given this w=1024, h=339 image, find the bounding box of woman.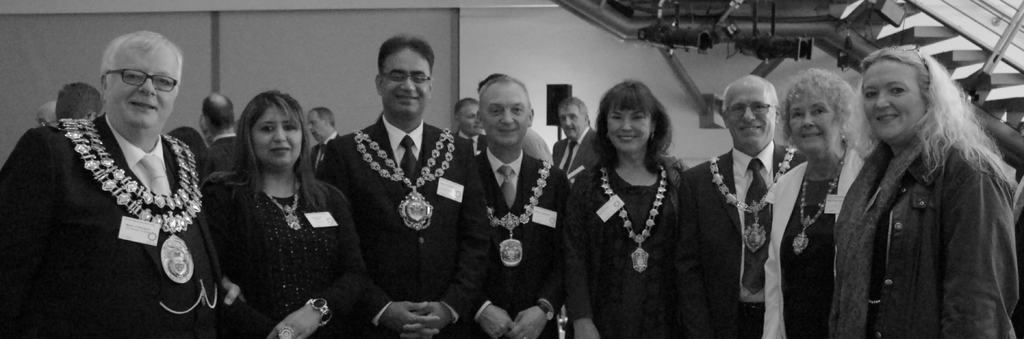
left=550, top=67, right=719, bottom=338.
